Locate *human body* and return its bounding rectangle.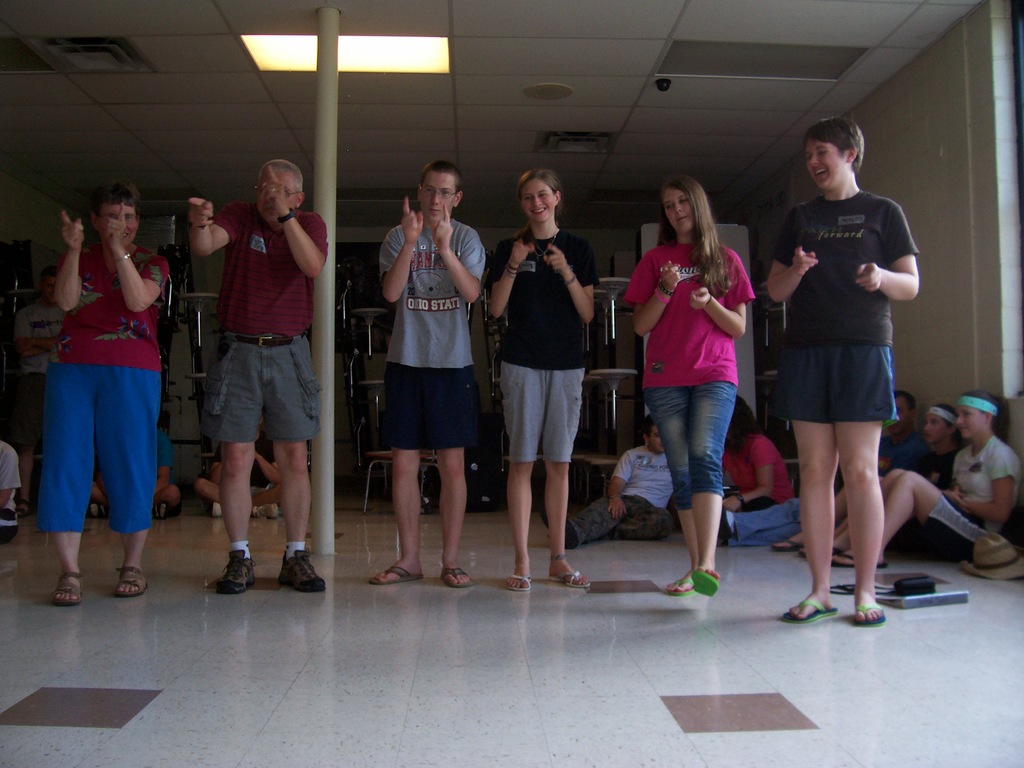
region(375, 163, 489, 572).
